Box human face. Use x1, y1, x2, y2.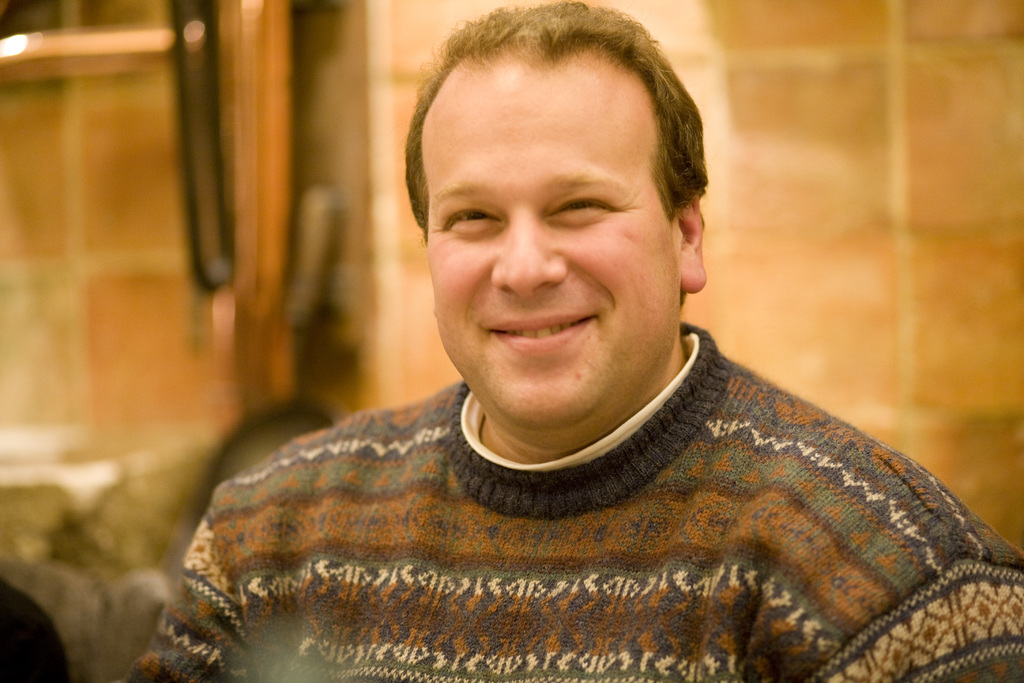
422, 69, 694, 405.
